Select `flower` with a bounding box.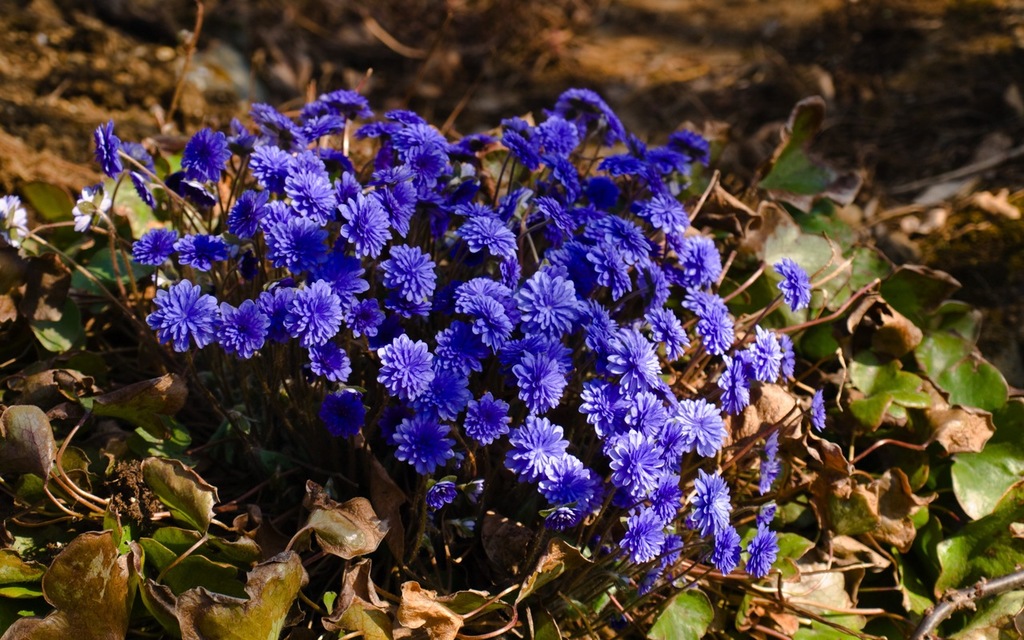
{"x1": 514, "y1": 272, "x2": 578, "y2": 346}.
